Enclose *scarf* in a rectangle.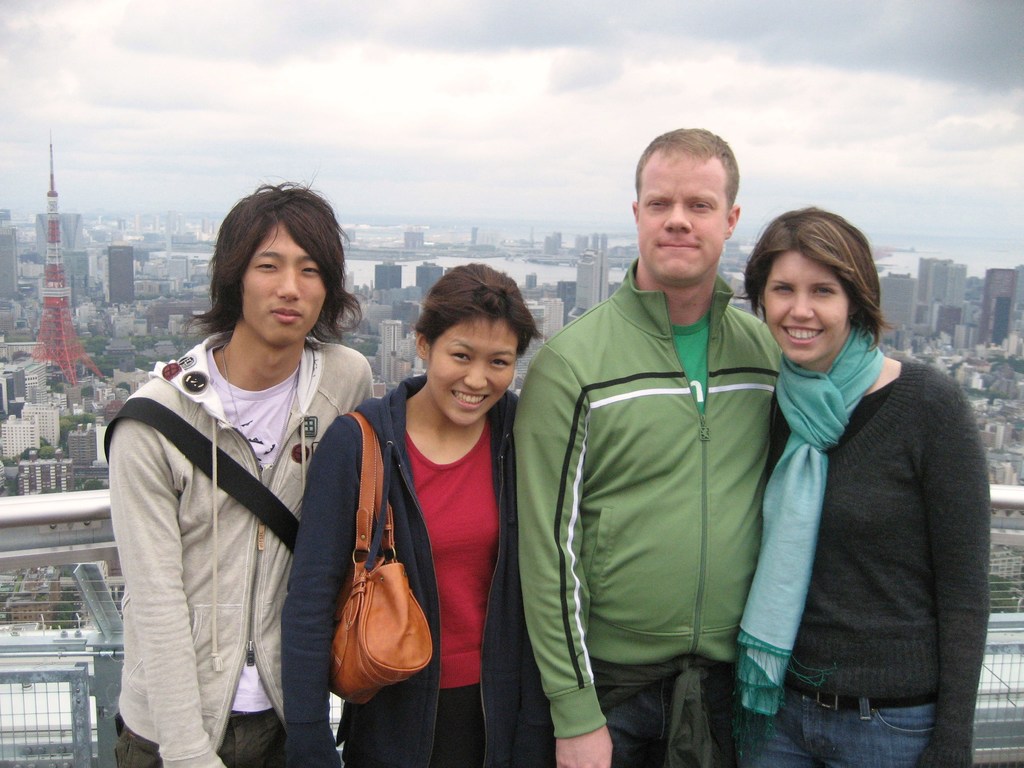
<box>735,322,886,726</box>.
